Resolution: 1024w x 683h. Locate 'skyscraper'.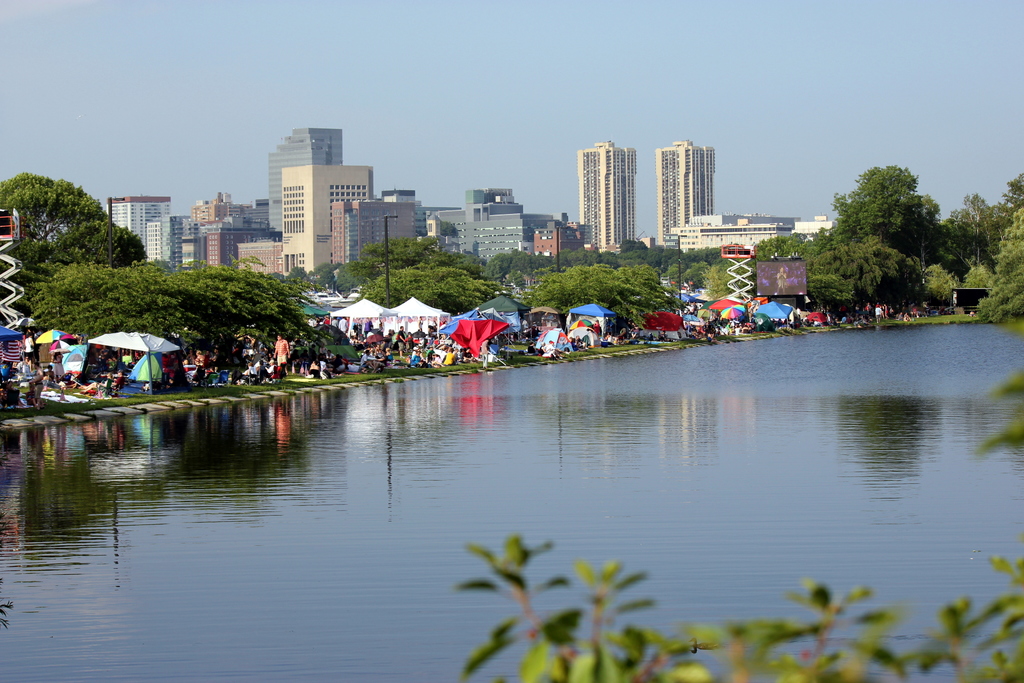
586/140/637/245.
